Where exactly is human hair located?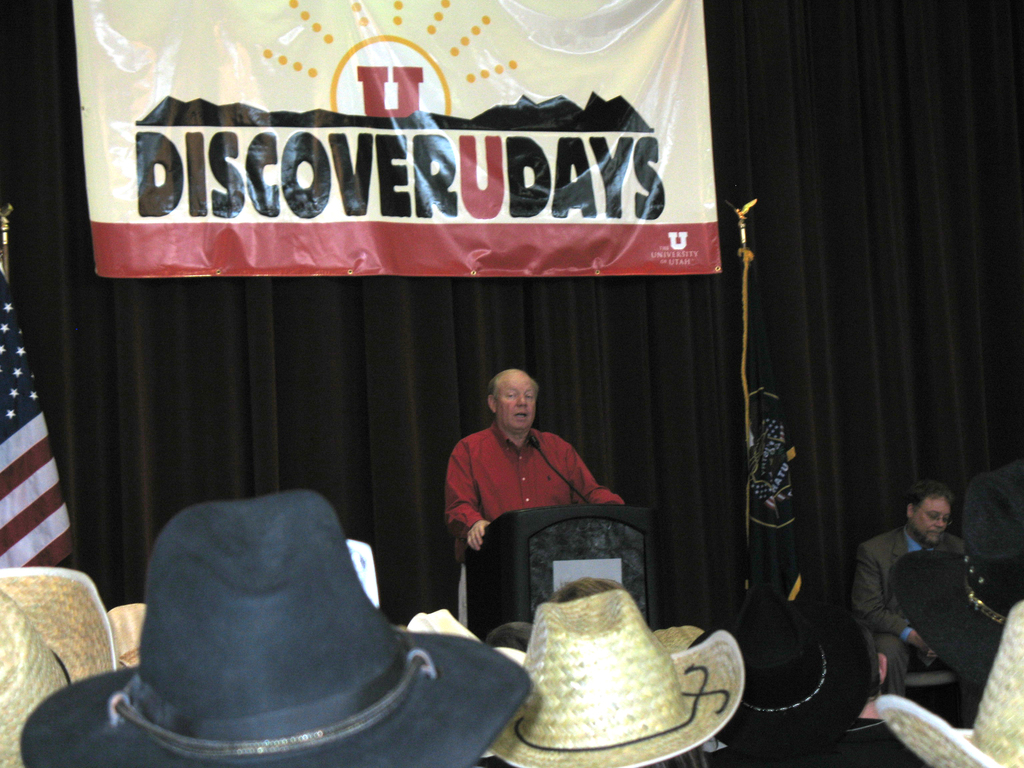
Its bounding box is [490,367,536,438].
